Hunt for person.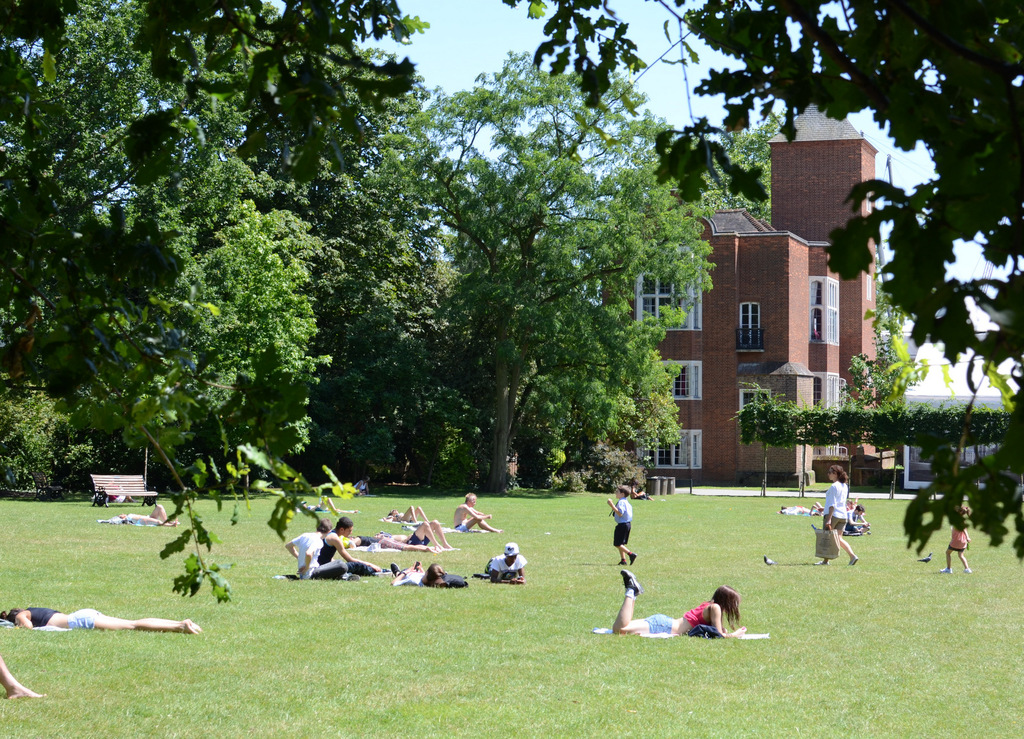
Hunted down at detection(772, 503, 820, 515).
